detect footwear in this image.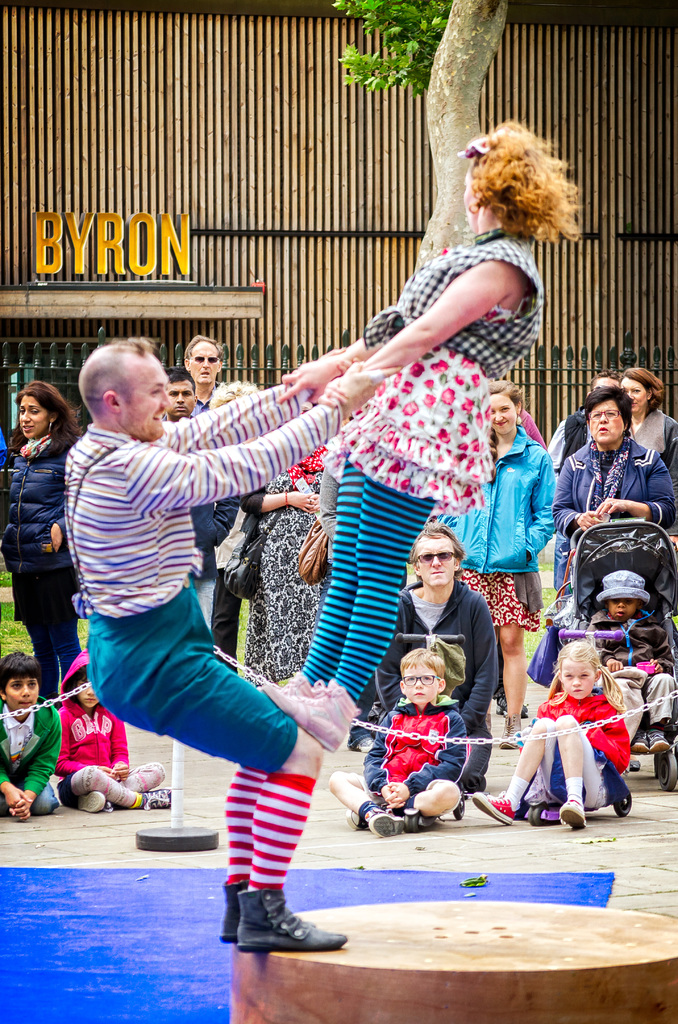
Detection: rect(343, 805, 365, 833).
